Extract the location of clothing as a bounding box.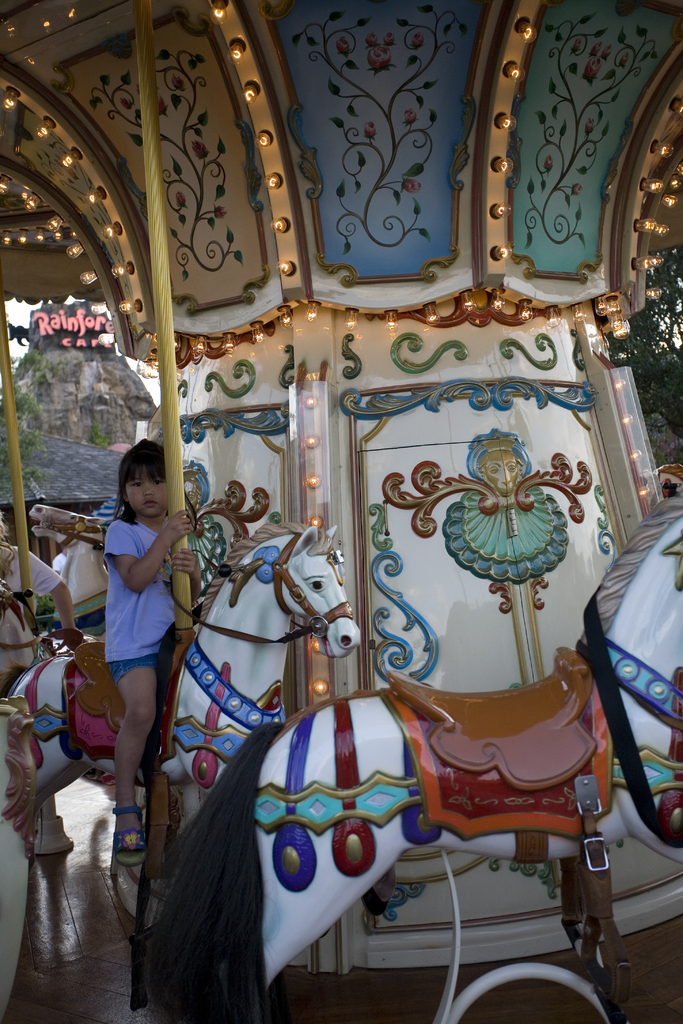
left=0, top=540, right=64, bottom=667.
